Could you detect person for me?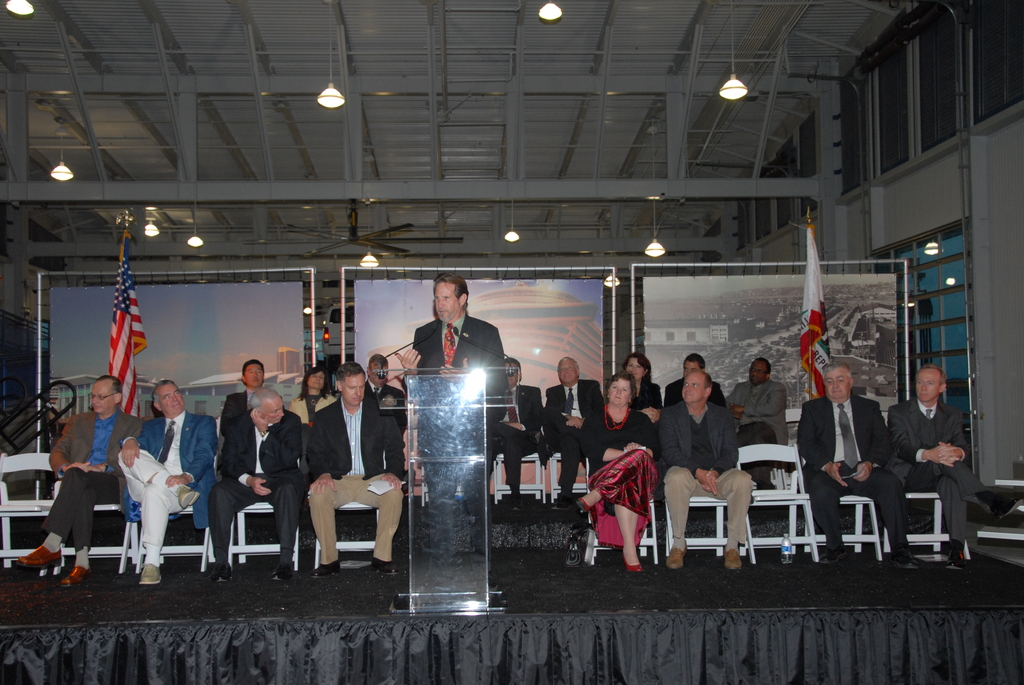
Detection result: (left=621, top=352, right=665, bottom=416).
